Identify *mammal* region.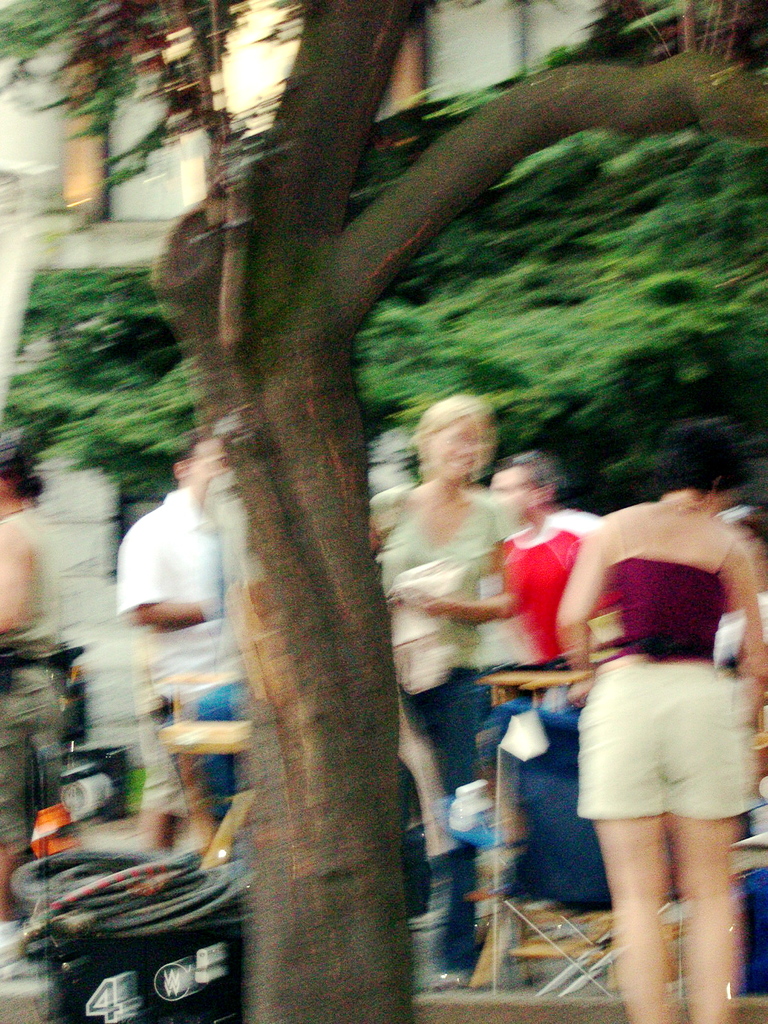
Region: locate(364, 392, 534, 988).
